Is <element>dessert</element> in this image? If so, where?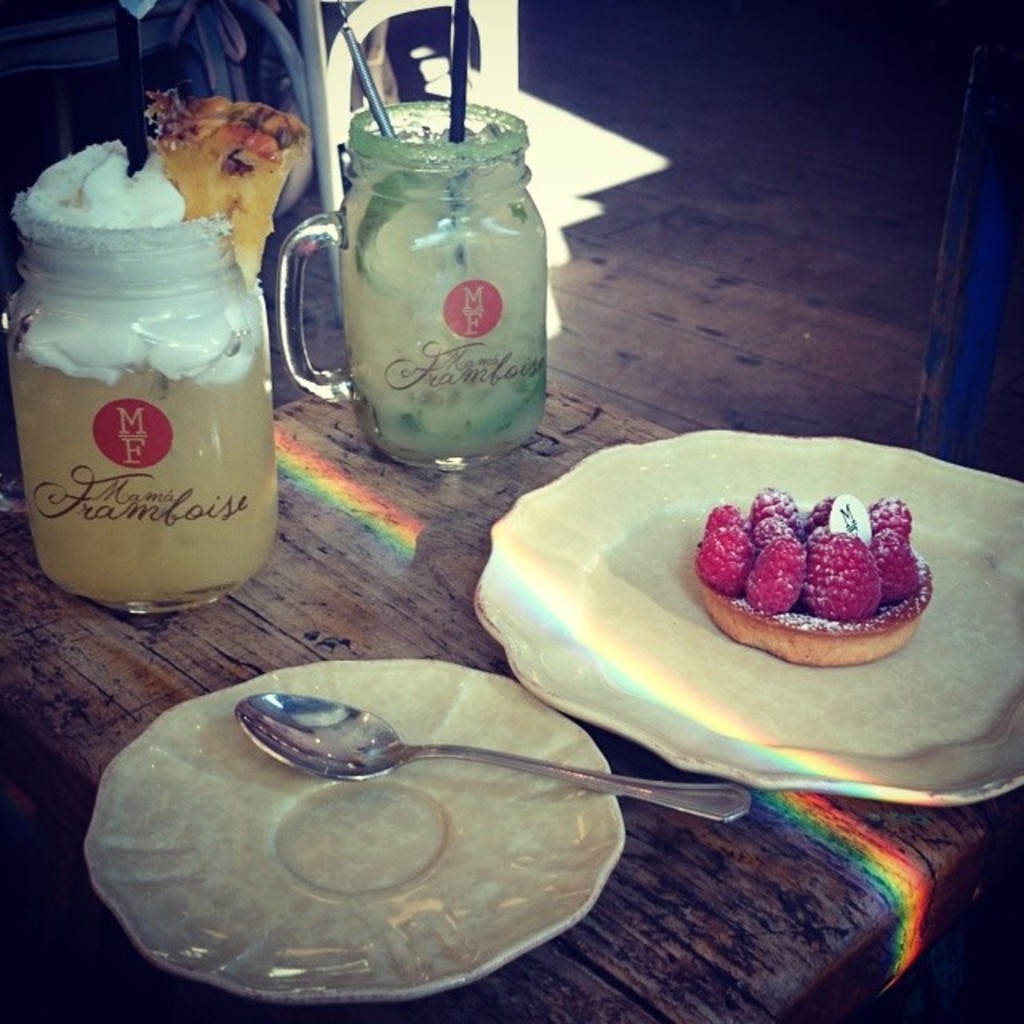
Yes, at select_region(685, 482, 952, 670).
